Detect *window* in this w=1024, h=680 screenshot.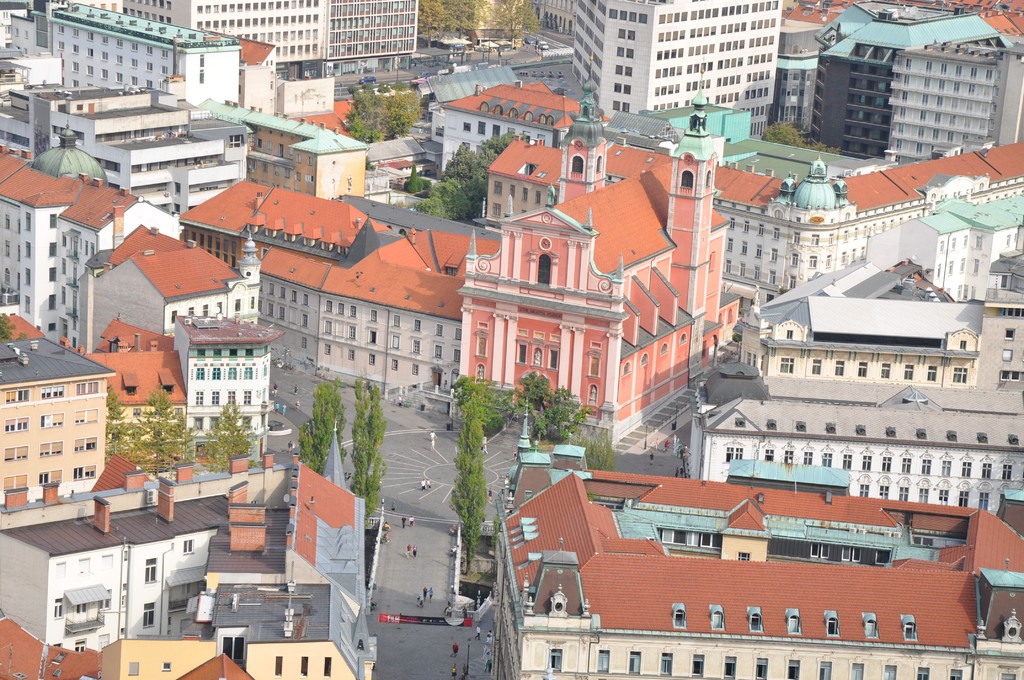
Detection: select_region(42, 387, 61, 401).
